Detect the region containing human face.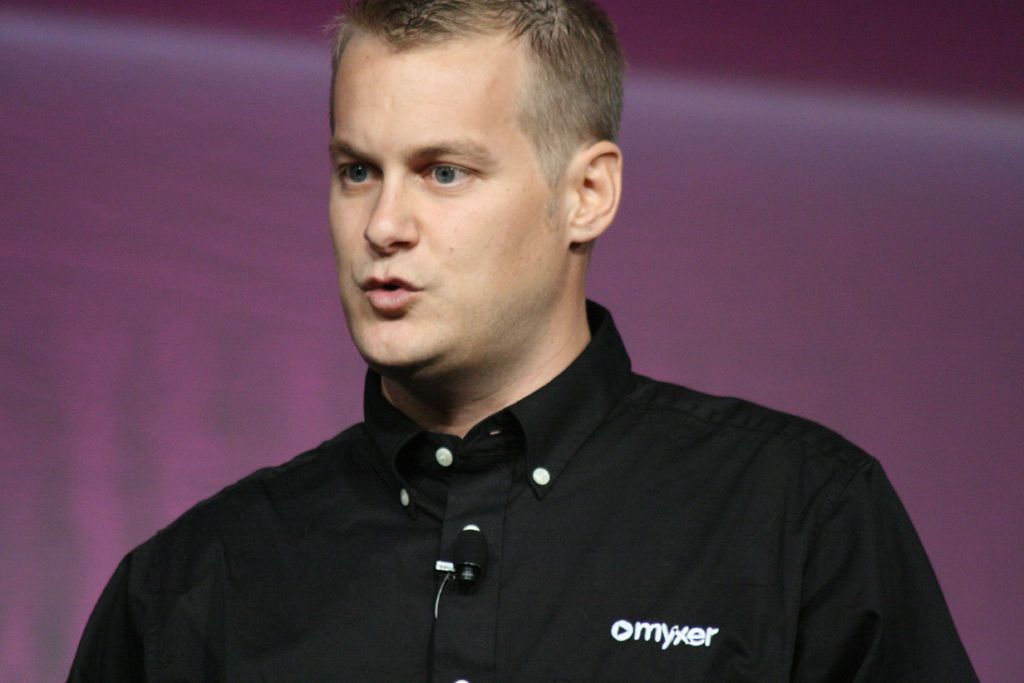
(330, 22, 572, 367).
